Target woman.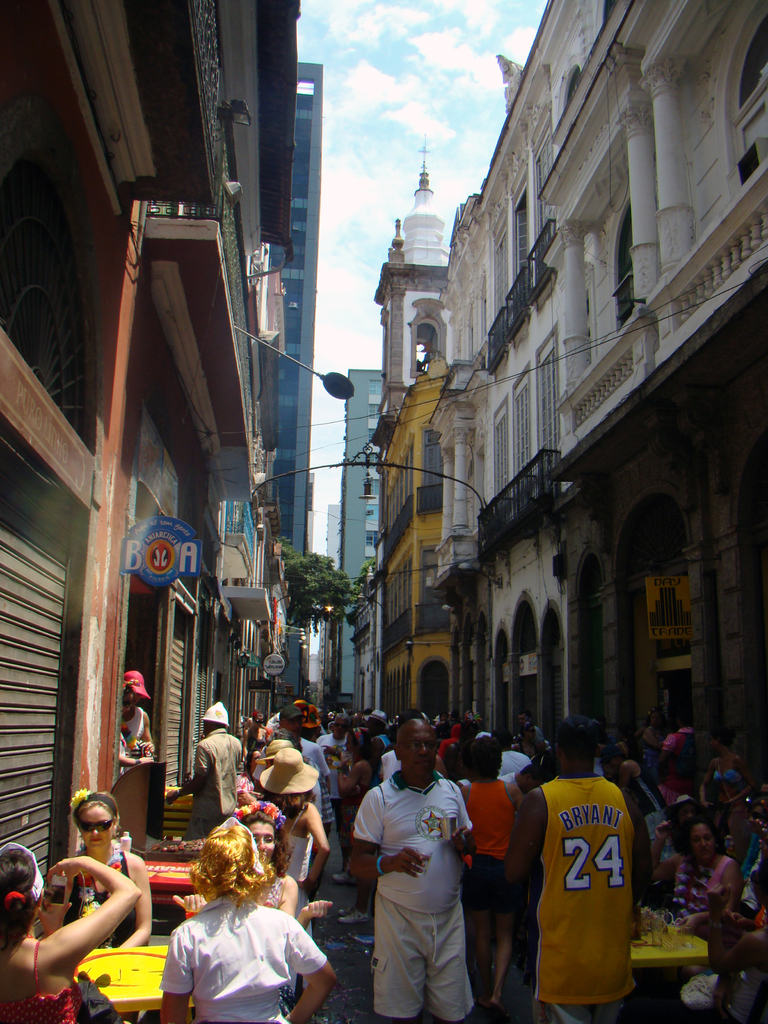
Target region: <region>0, 848, 145, 1023</region>.
